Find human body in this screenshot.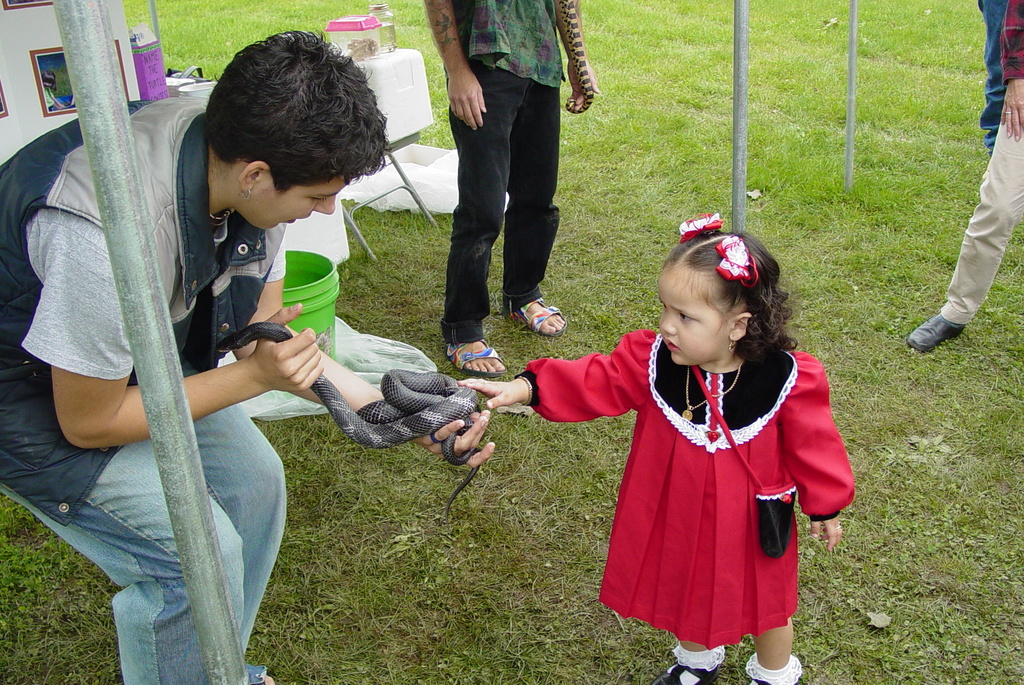
The bounding box for human body is BBox(450, 213, 860, 684).
